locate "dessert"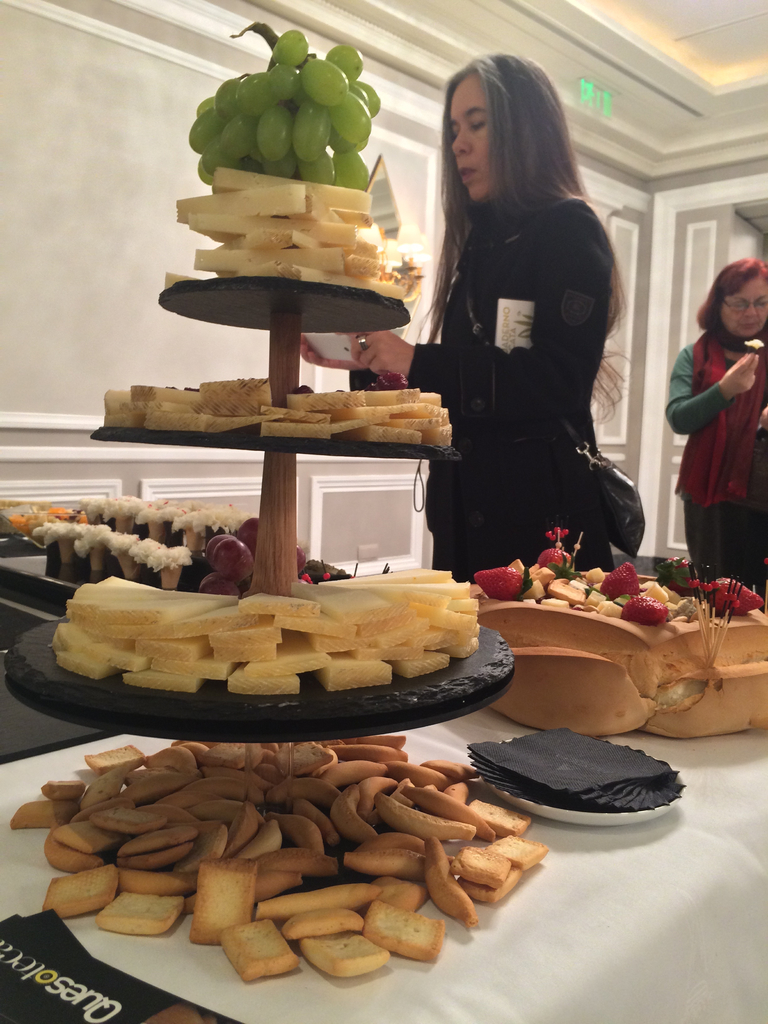
bbox=(100, 374, 453, 447)
